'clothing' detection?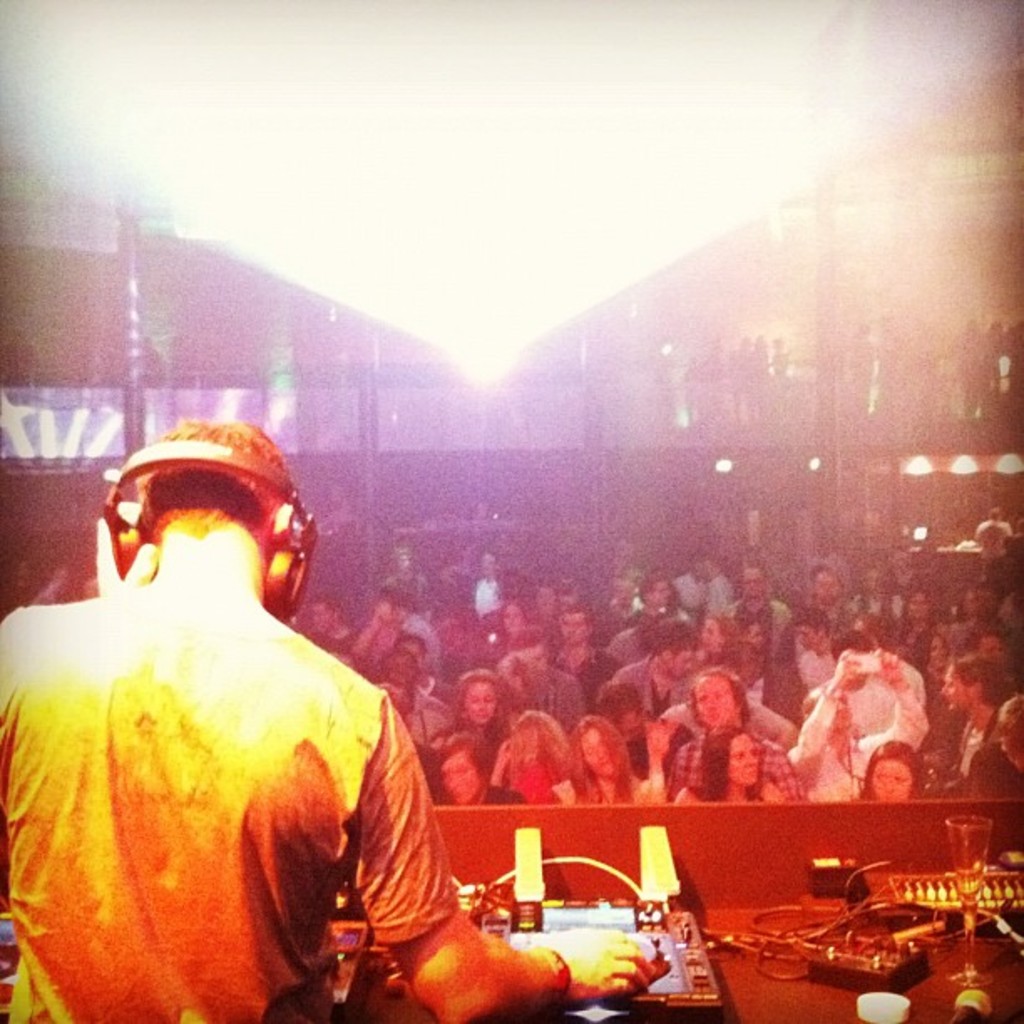
[862, 596, 909, 624]
